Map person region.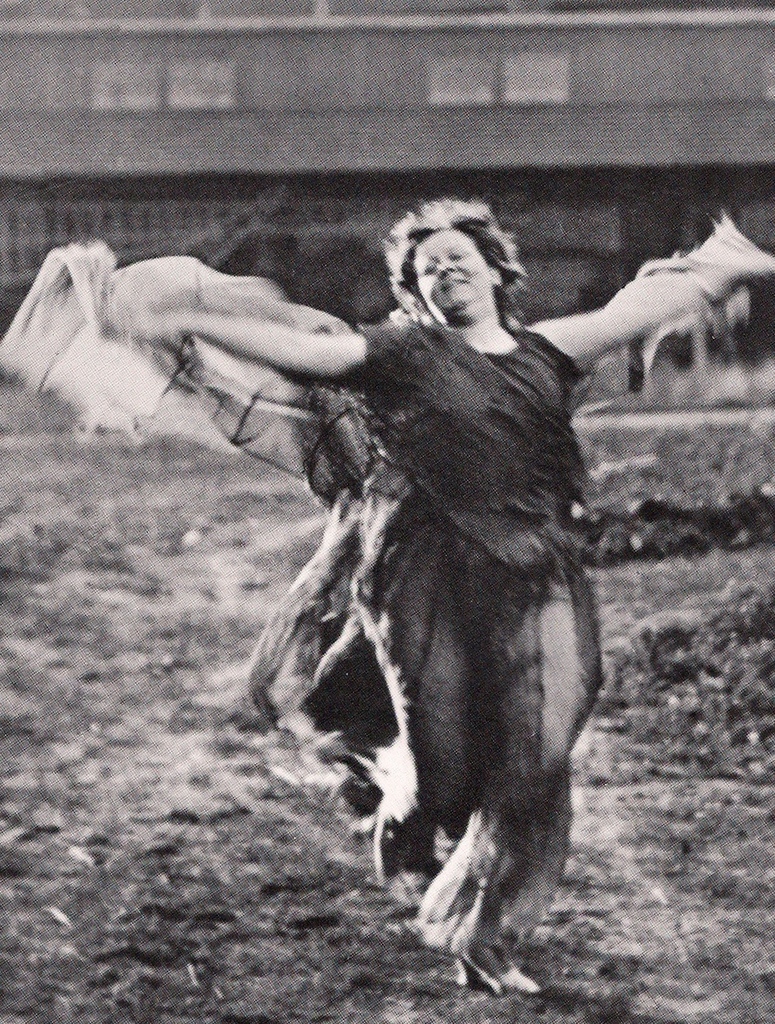
Mapped to <bbox>114, 183, 737, 1000</bbox>.
